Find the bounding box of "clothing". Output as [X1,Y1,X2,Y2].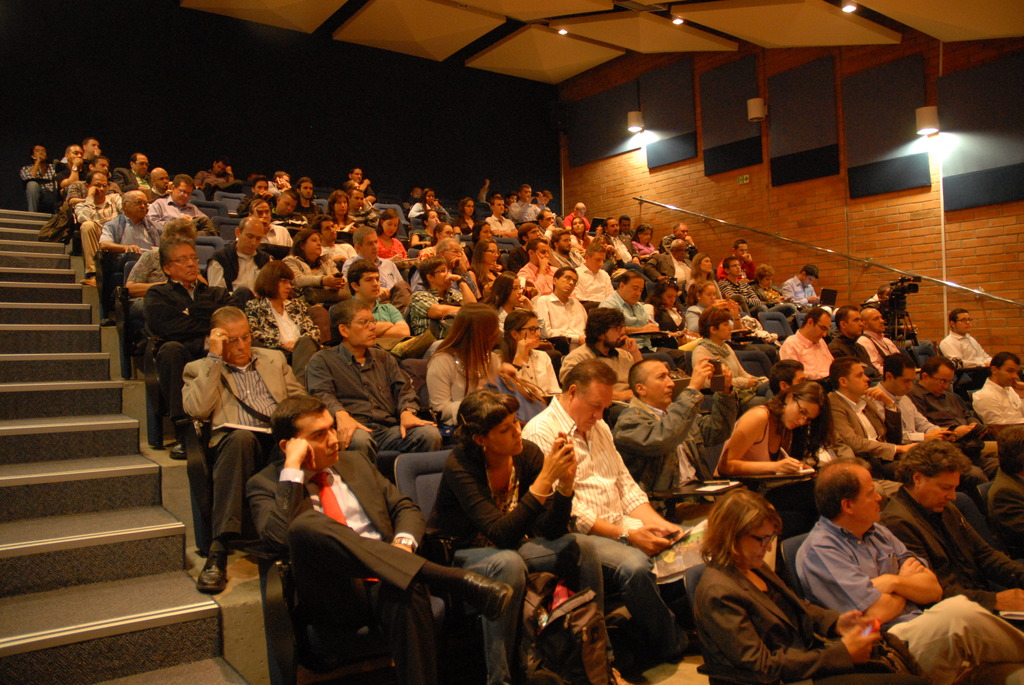
[154,203,205,228].
